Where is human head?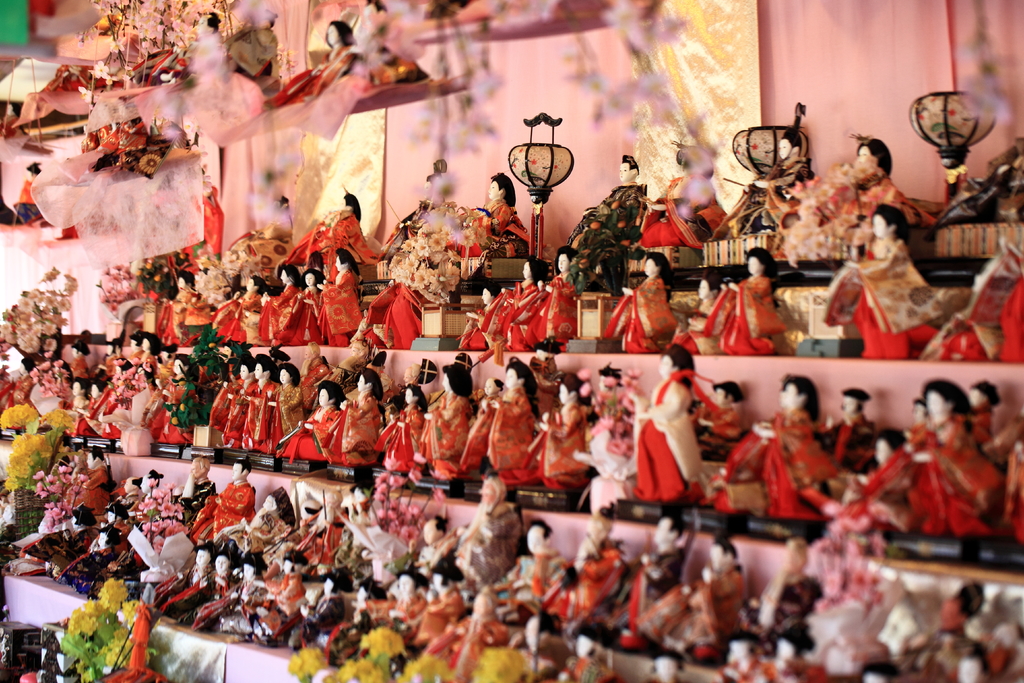
l=713, t=381, r=744, b=403.
